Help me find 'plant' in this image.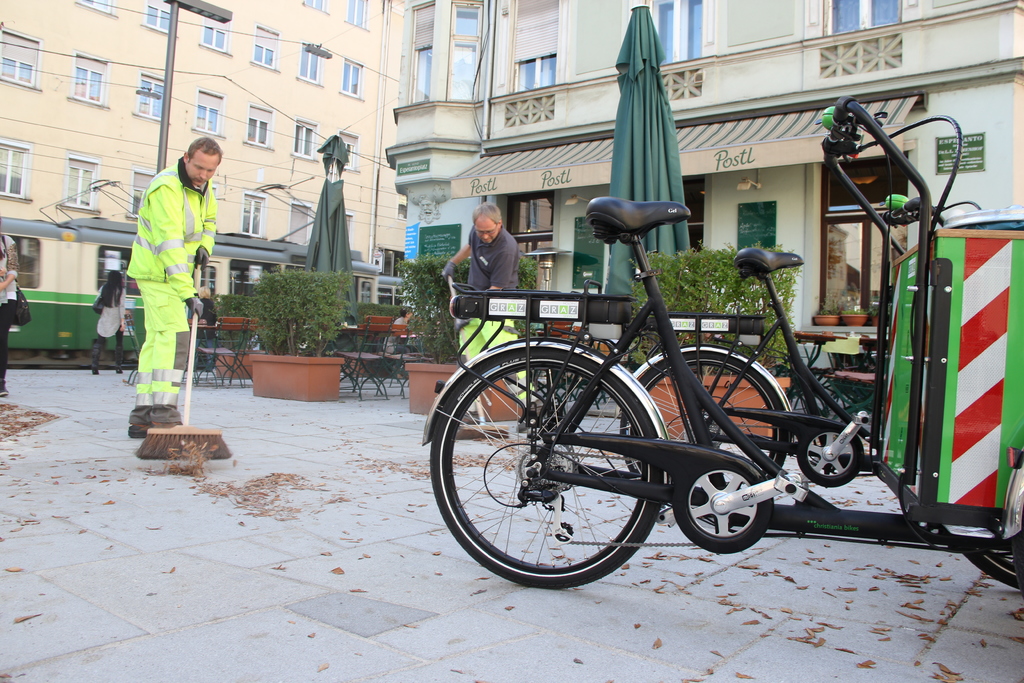
Found it: left=624, top=240, right=815, bottom=408.
